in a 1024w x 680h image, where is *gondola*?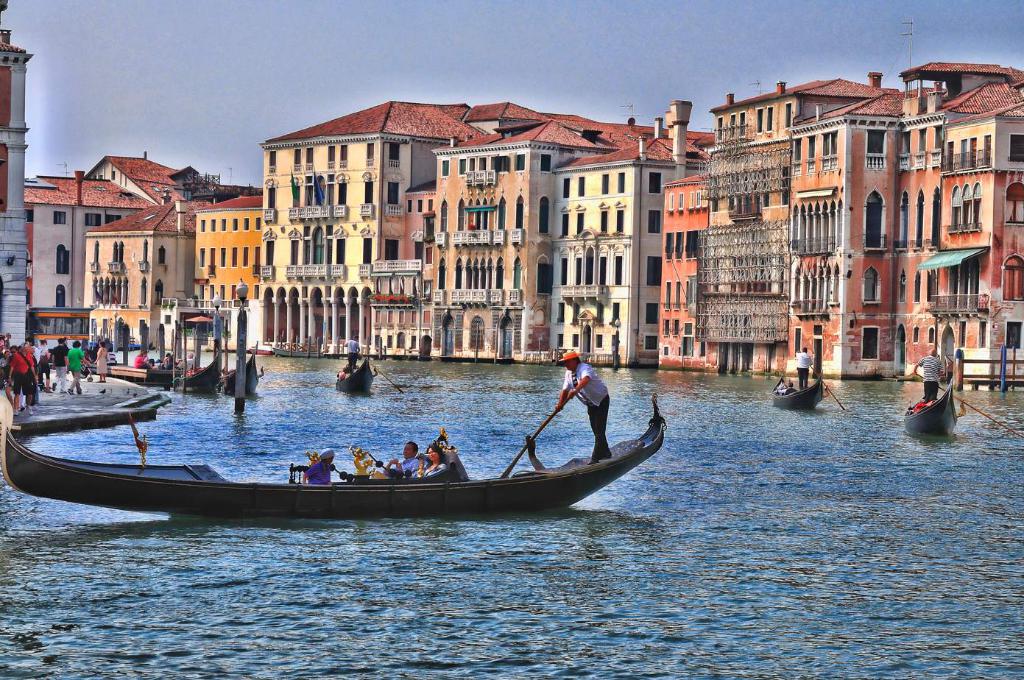
pyautogui.locateOnScreen(0, 383, 668, 525).
